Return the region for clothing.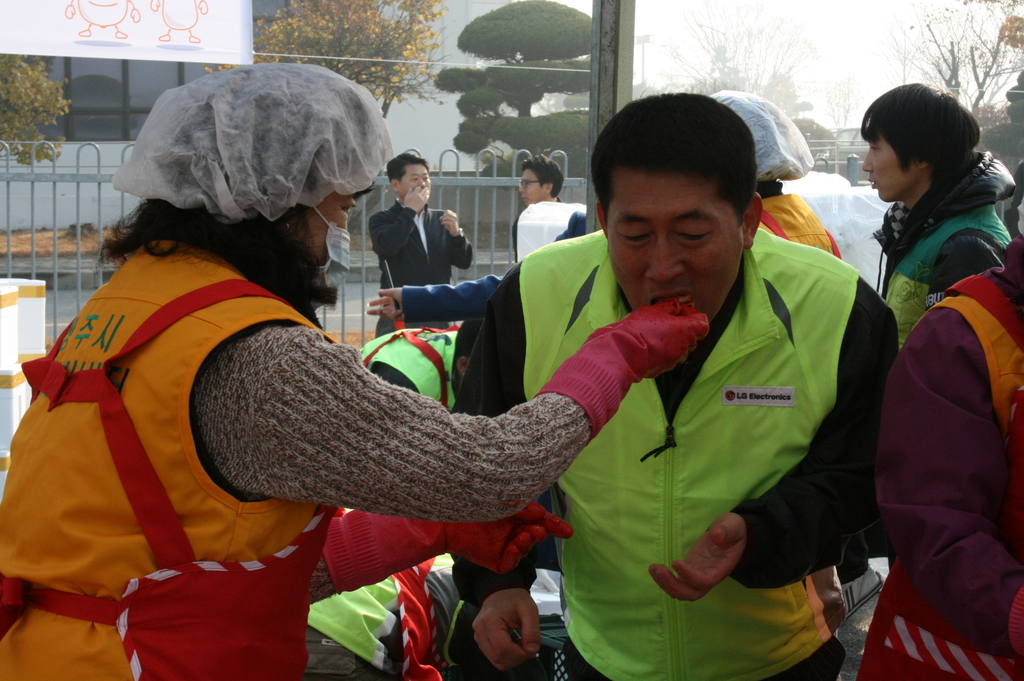
<box>367,191,478,349</box>.
